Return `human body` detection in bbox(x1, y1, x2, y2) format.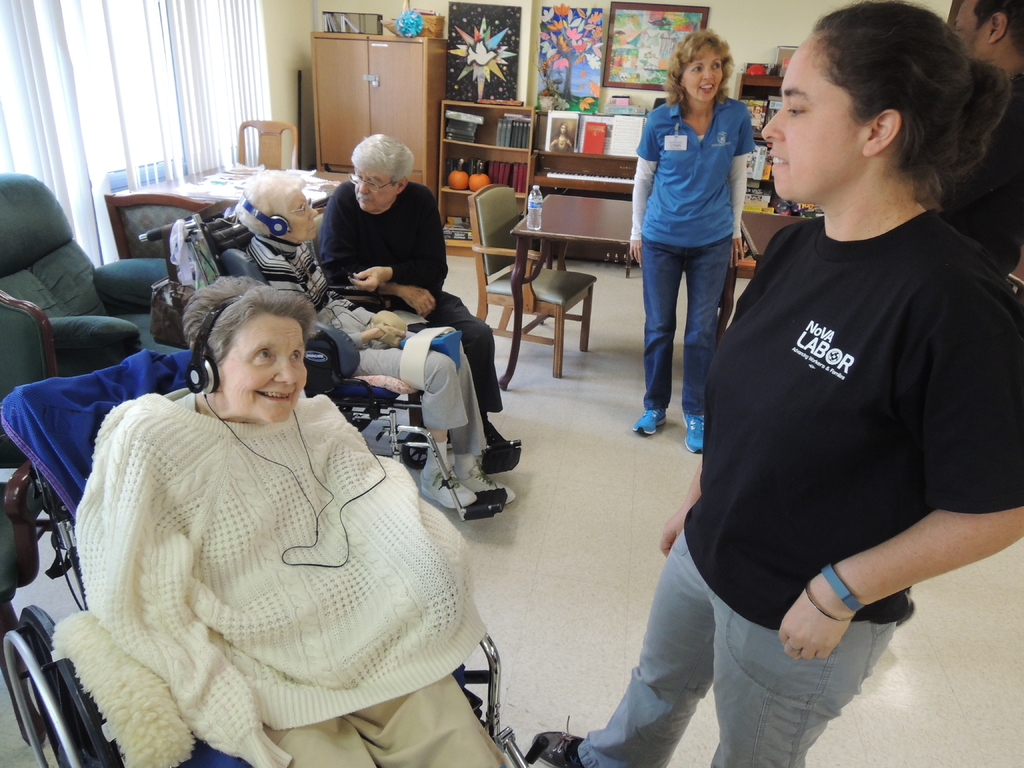
bbox(79, 273, 518, 767).
